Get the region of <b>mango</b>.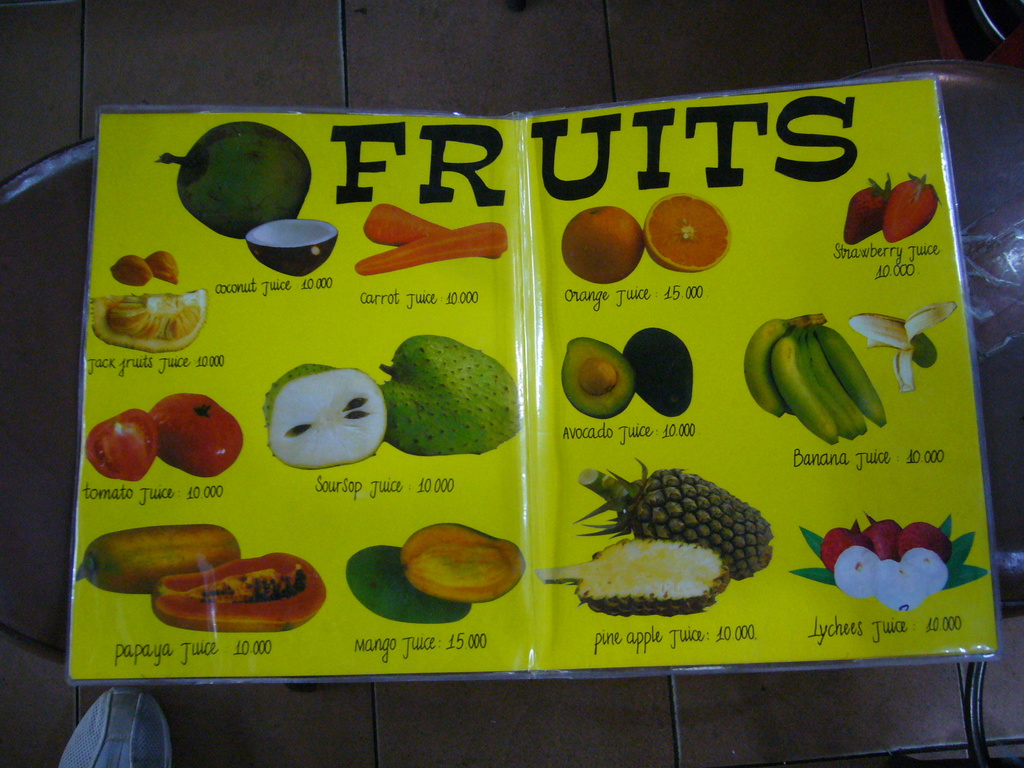
bbox=(346, 547, 474, 622).
